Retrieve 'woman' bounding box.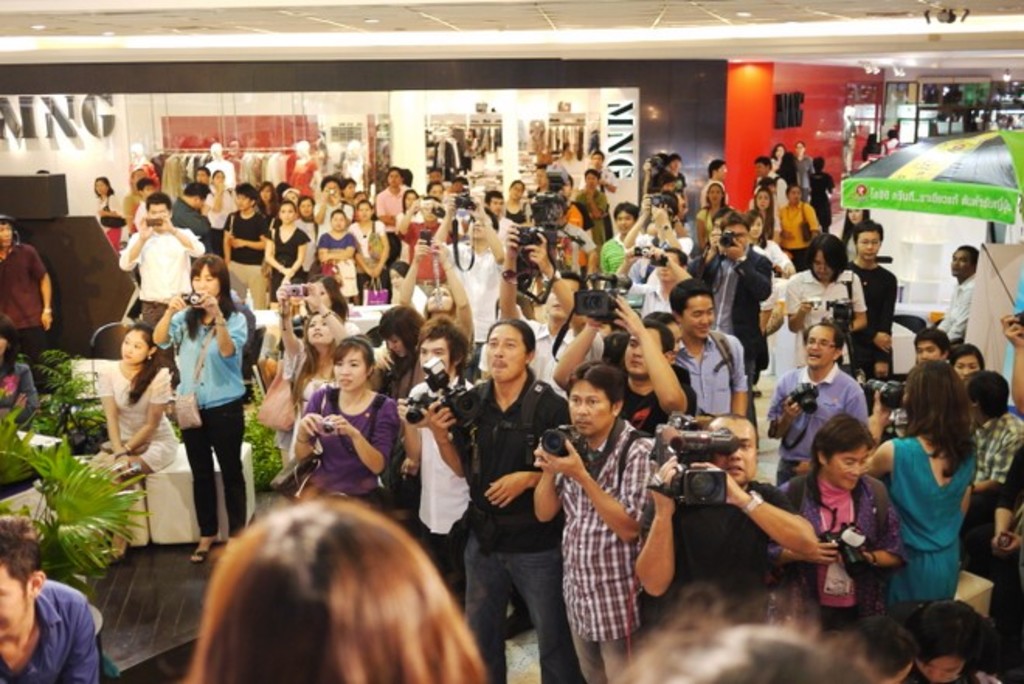
Bounding box: rect(838, 199, 874, 271).
